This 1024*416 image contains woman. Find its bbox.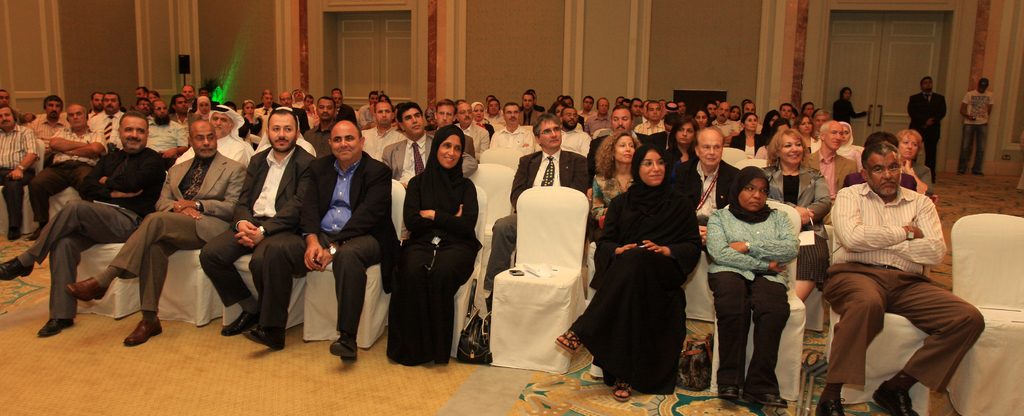
x1=552, y1=129, x2=639, y2=349.
